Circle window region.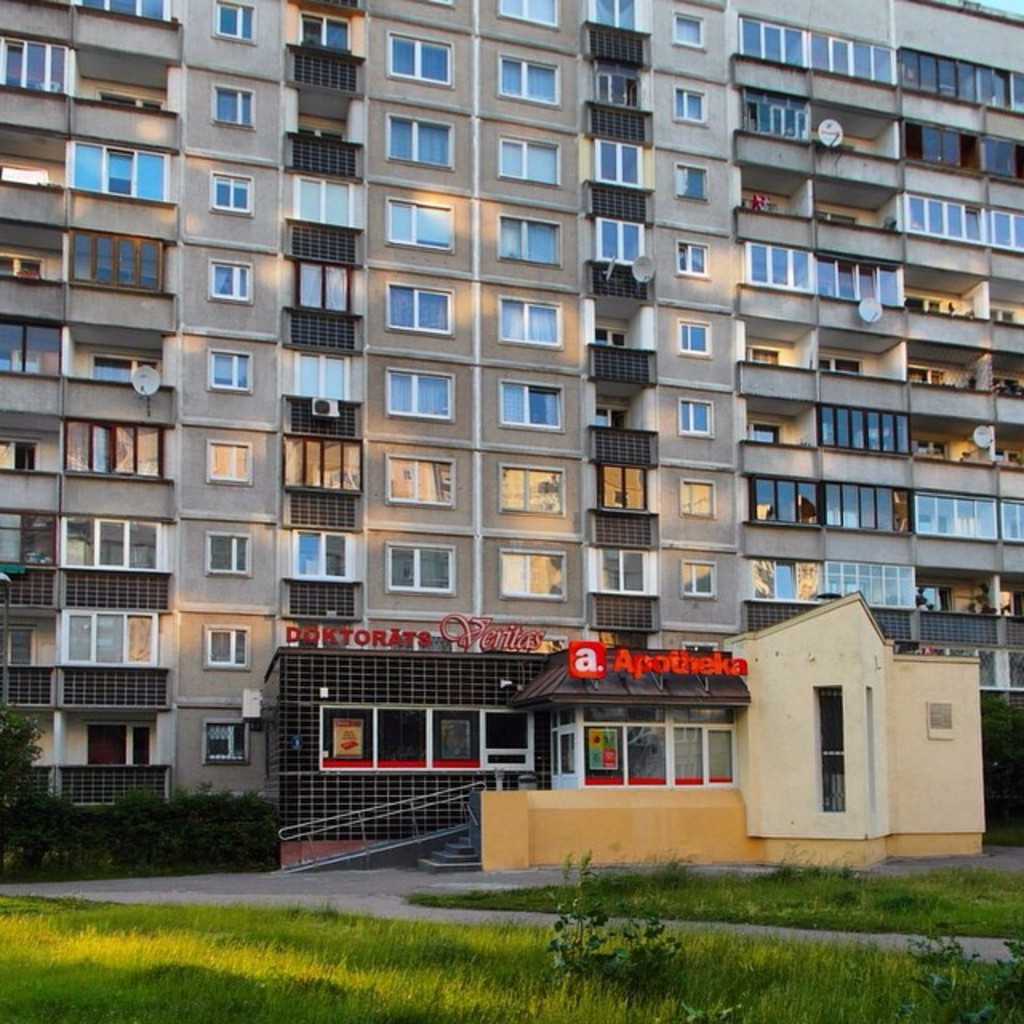
Region: 678 400 715 446.
